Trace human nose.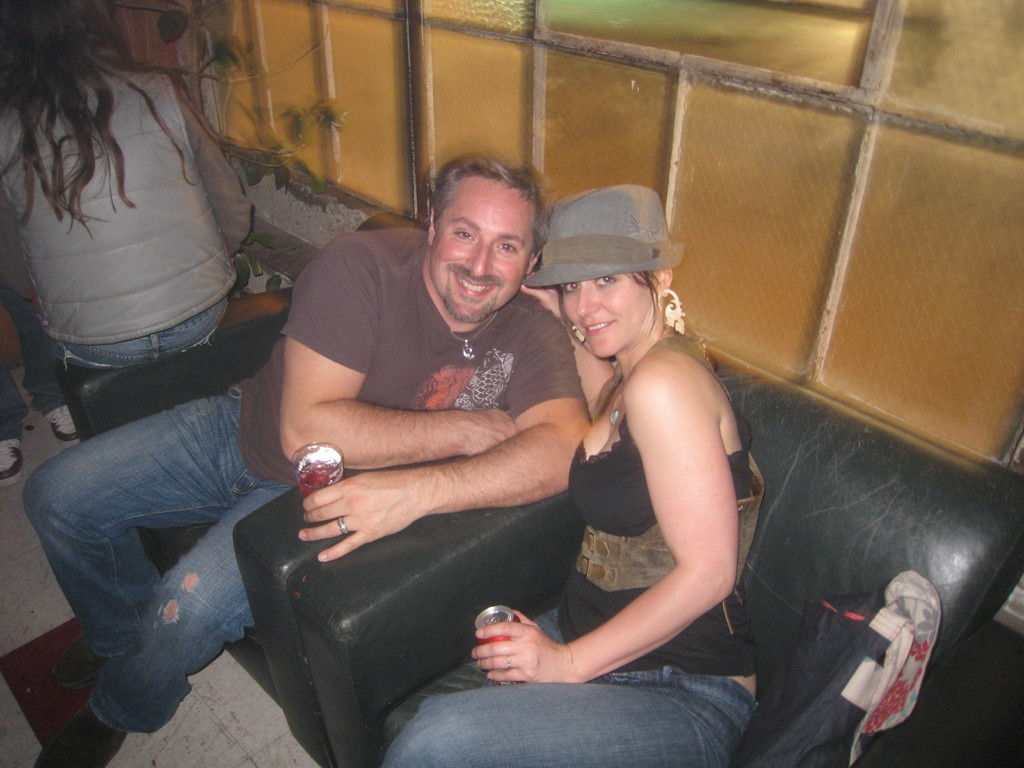
Traced to x1=573, y1=281, x2=598, y2=319.
